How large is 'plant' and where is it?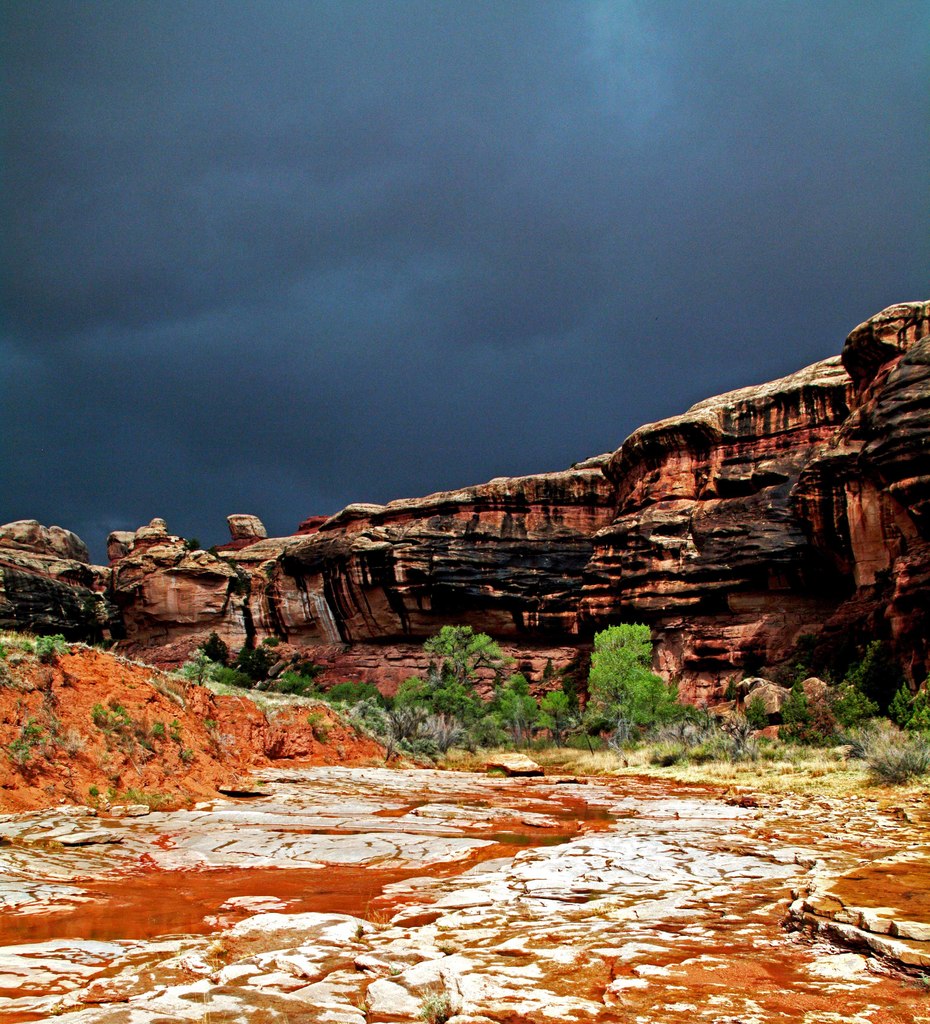
Bounding box: [780,680,815,774].
